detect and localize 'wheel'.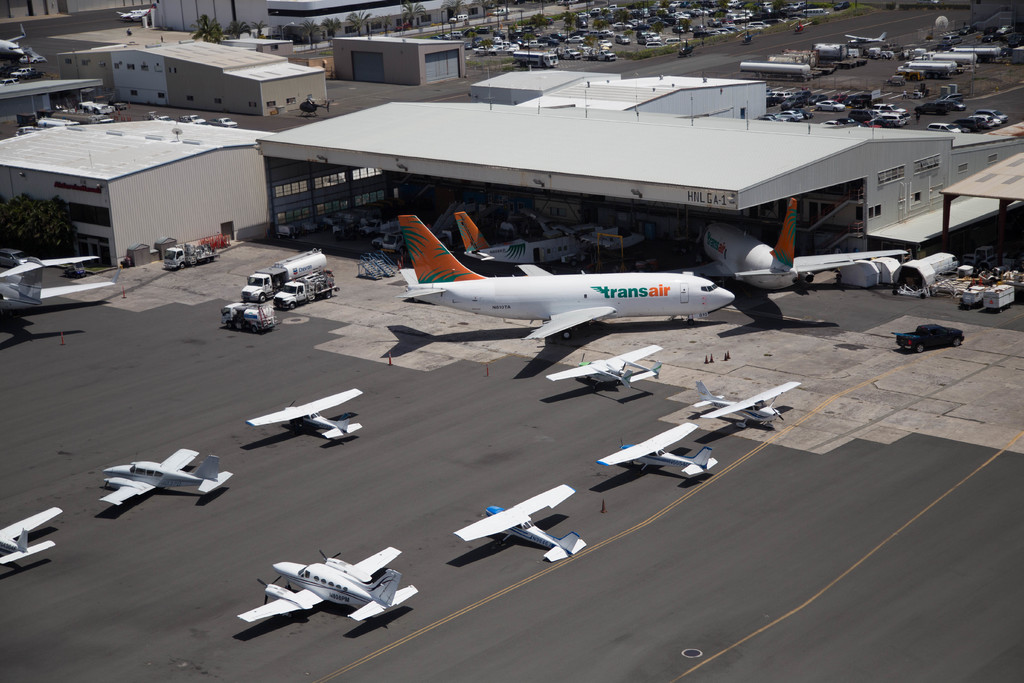
Localized at <box>892,288,899,296</box>.
